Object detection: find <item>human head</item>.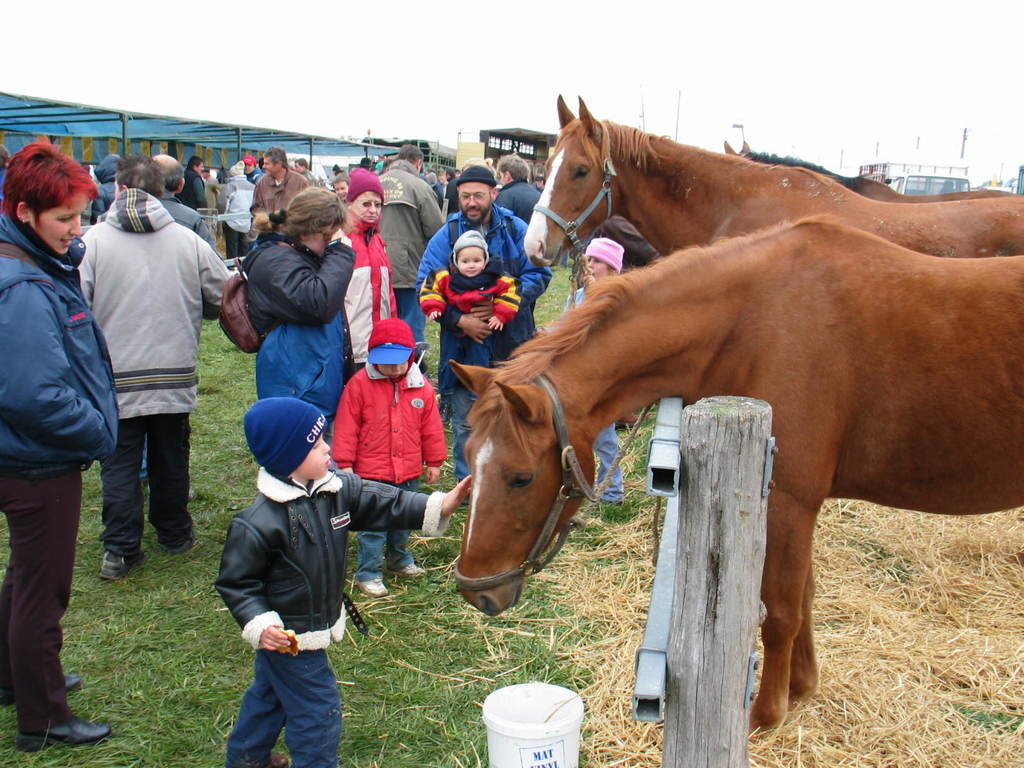
rect(397, 143, 426, 175).
